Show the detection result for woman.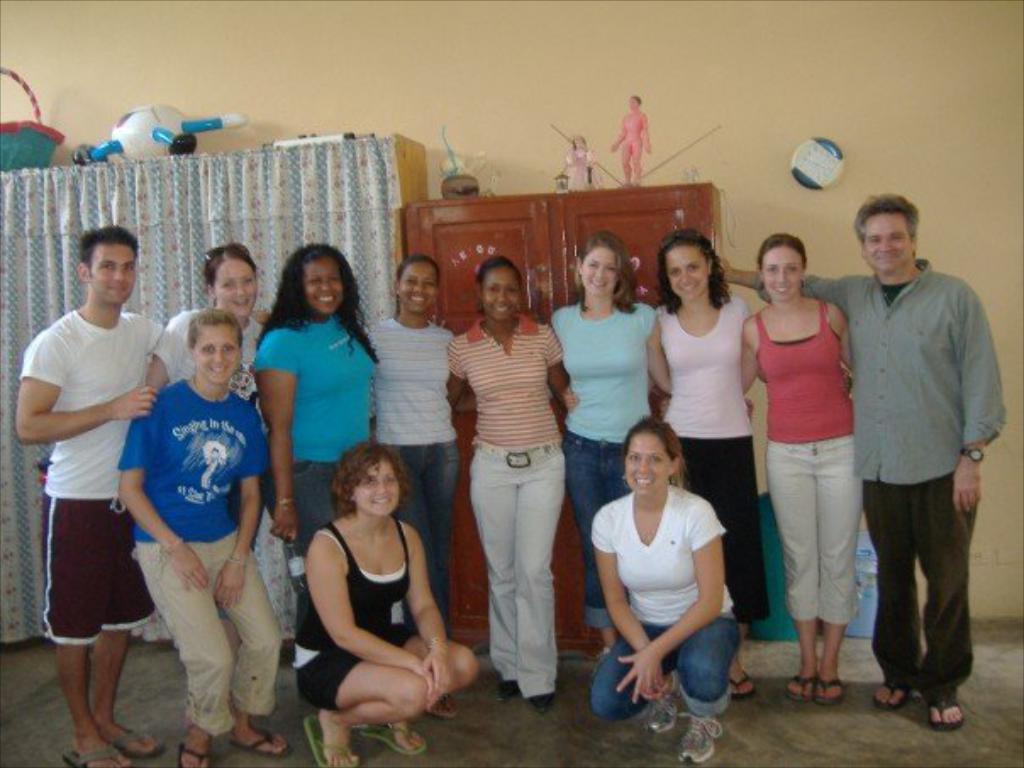
142, 242, 275, 729.
